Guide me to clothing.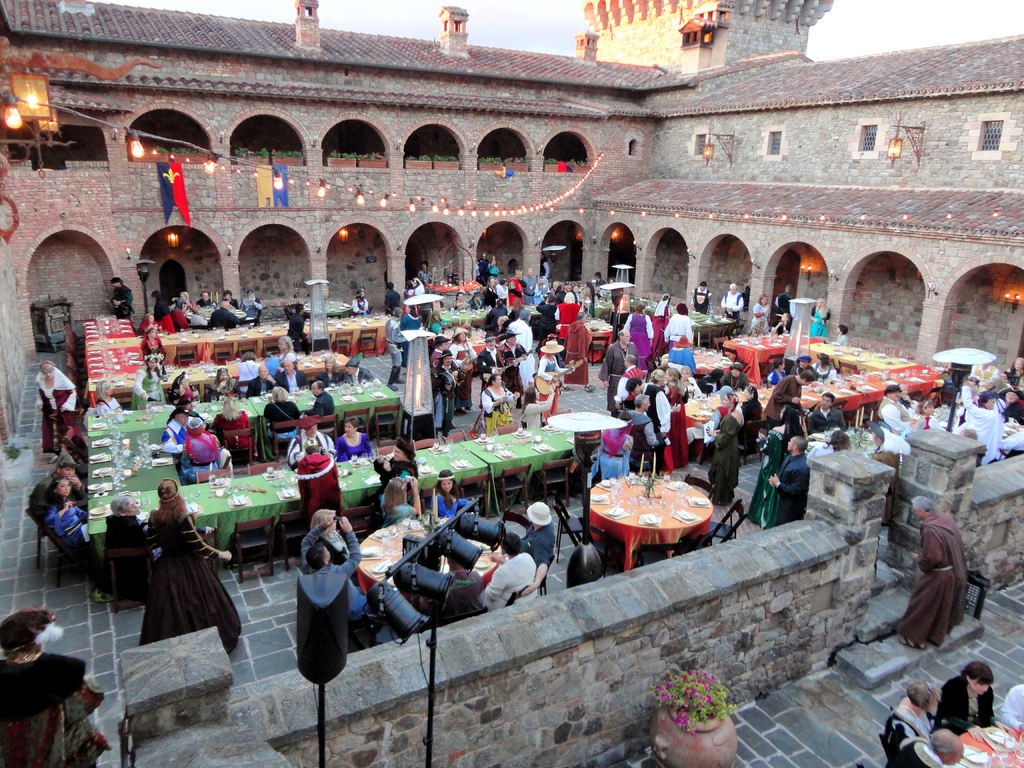
Guidance: pyautogui.locateOnScreen(406, 275, 424, 294).
